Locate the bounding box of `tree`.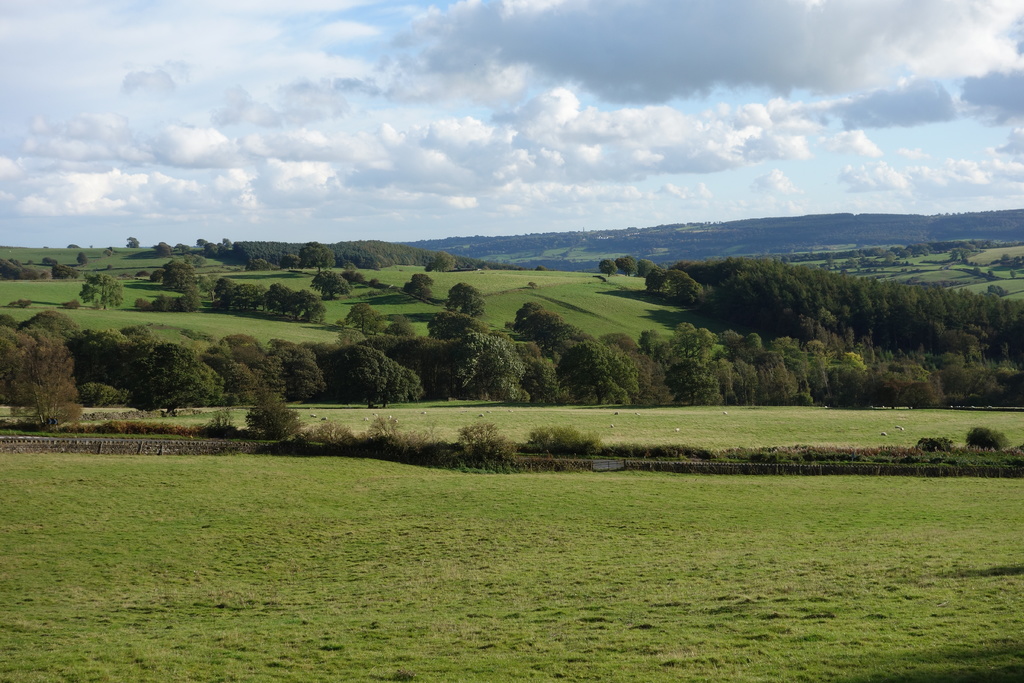
Bounding box: bbox=[718, 329, 769, 402].
